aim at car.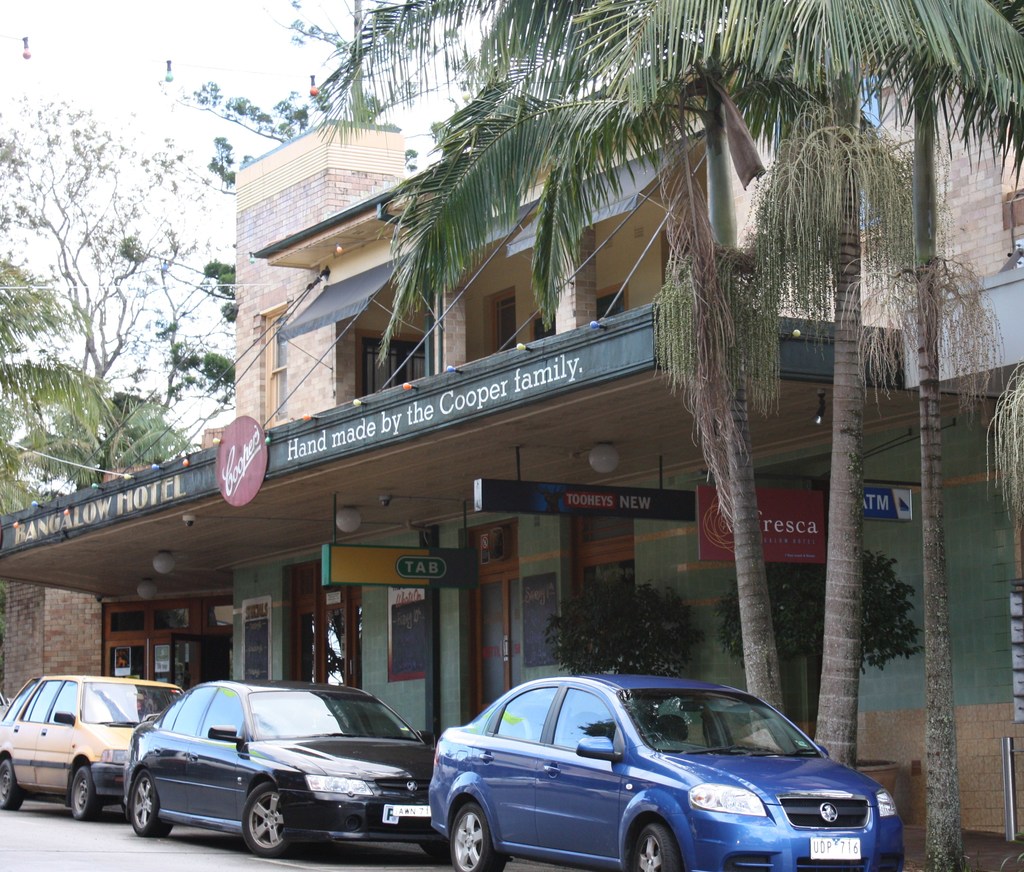
Aimed at select_region(0, 675, 179, 822).
